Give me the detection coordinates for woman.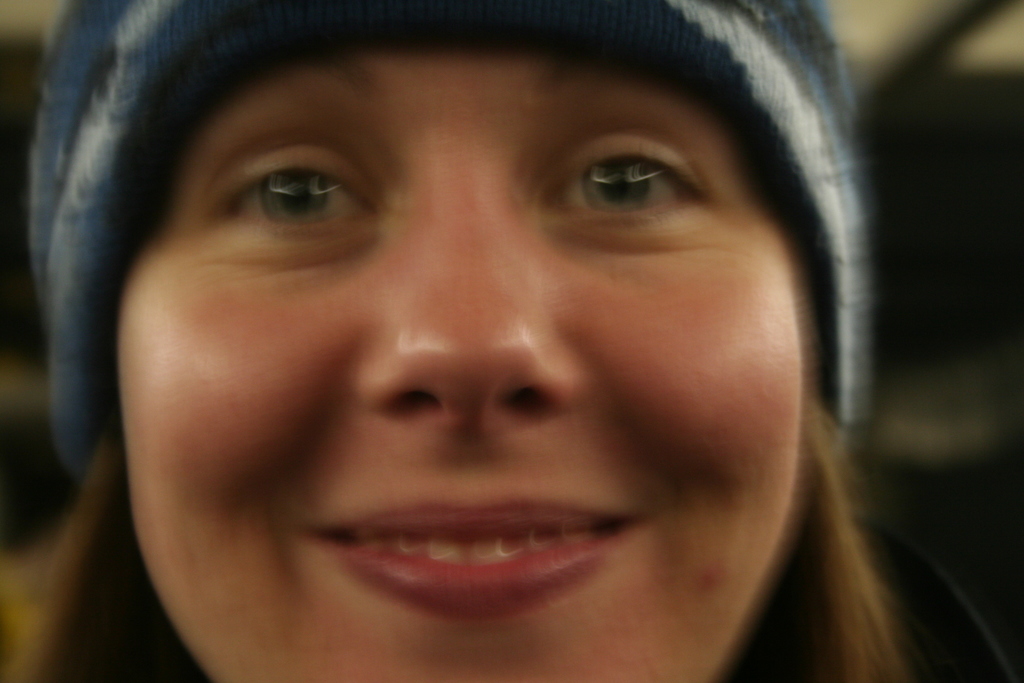
BBox(19, 0, 945, 655).
